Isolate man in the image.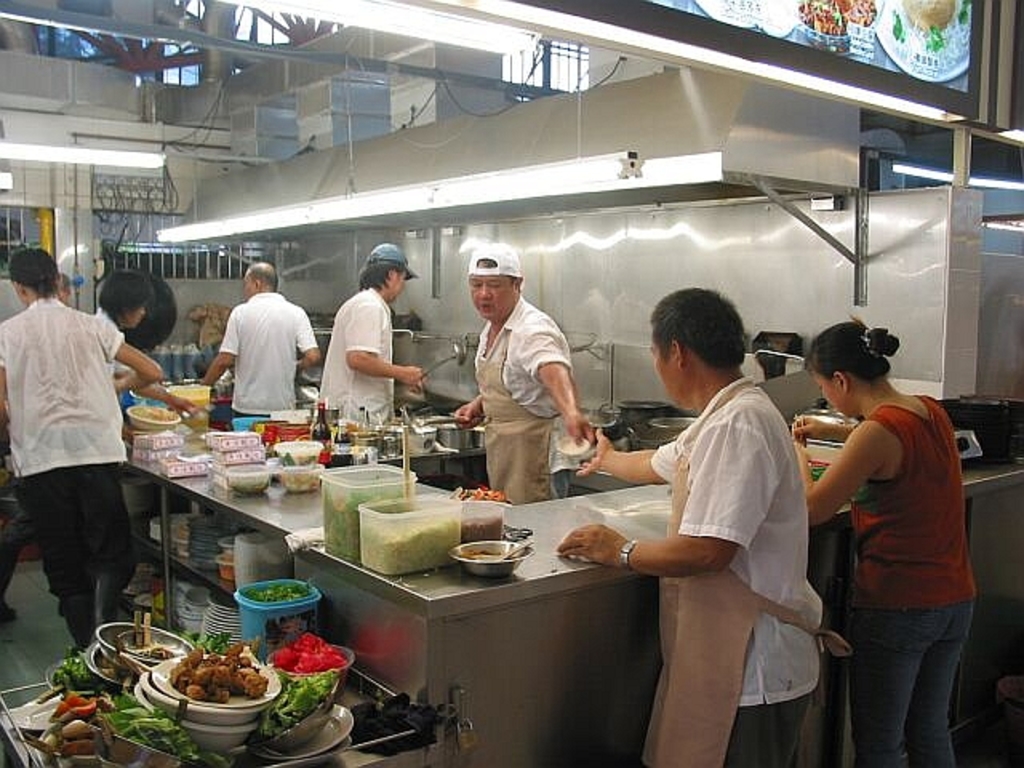
Isolated region: Rect(200, 266, 307, 429).
